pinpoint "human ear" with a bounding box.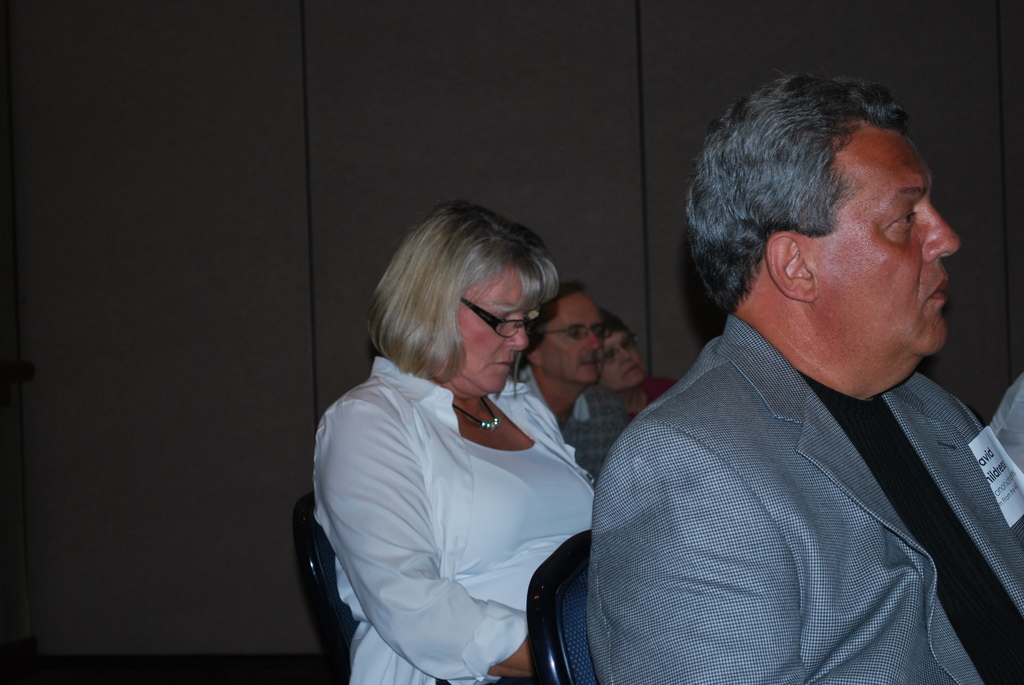
<region>525, 335, 540, 367</region>.
